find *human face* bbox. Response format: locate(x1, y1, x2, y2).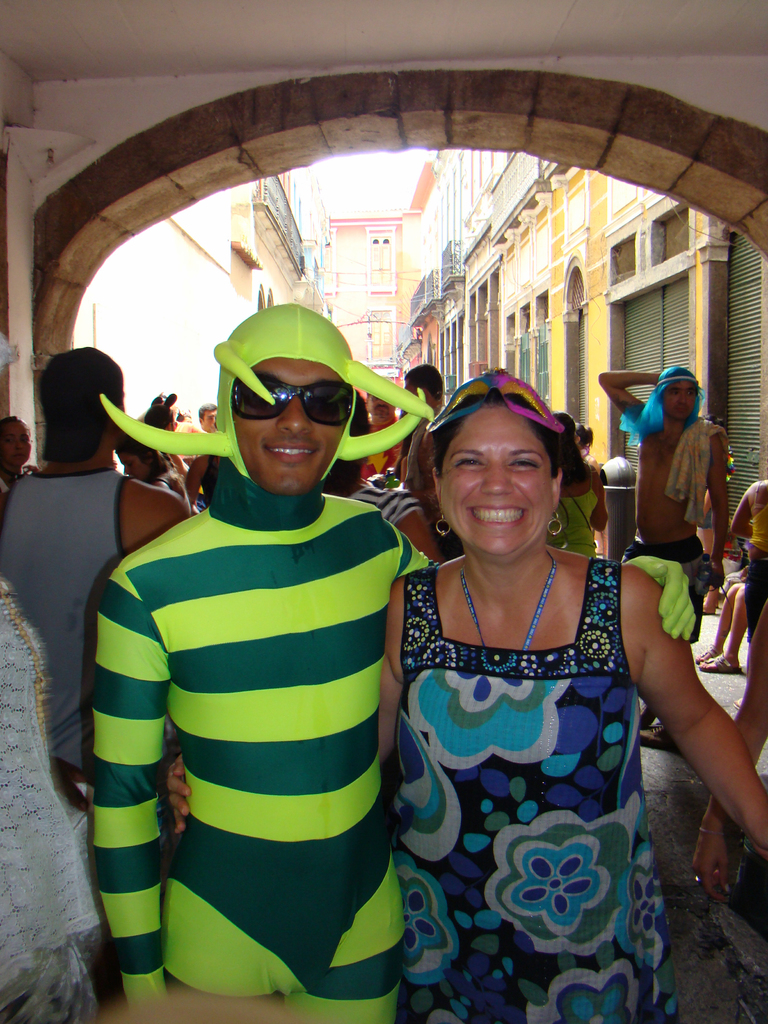
locate(439, 399, 557, 563).
